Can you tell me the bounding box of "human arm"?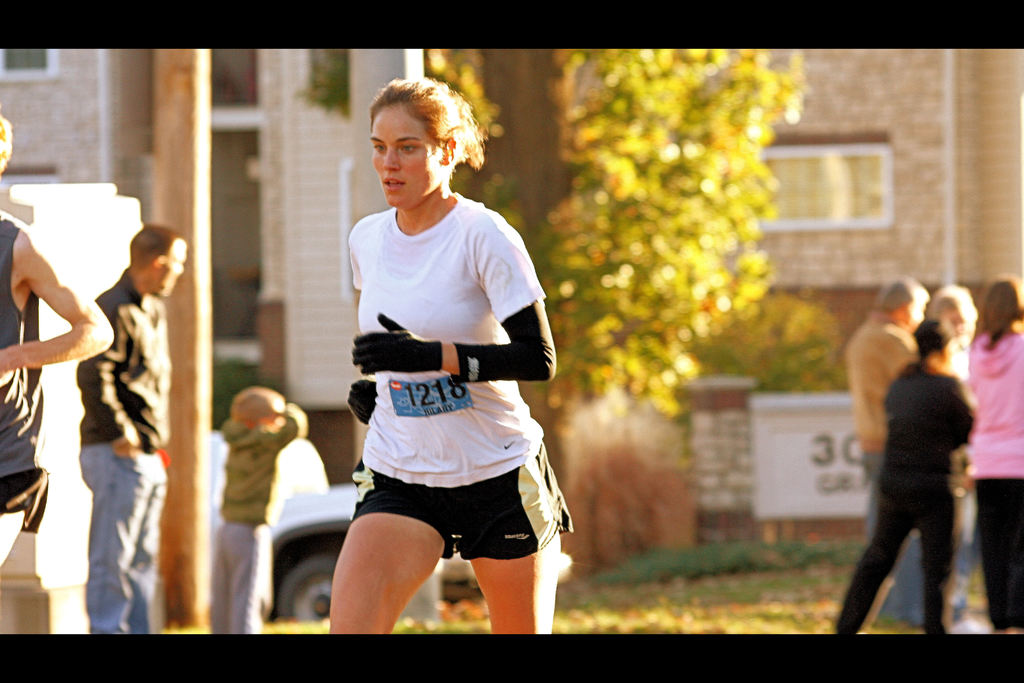
detection(73, 290, 139, 448).
